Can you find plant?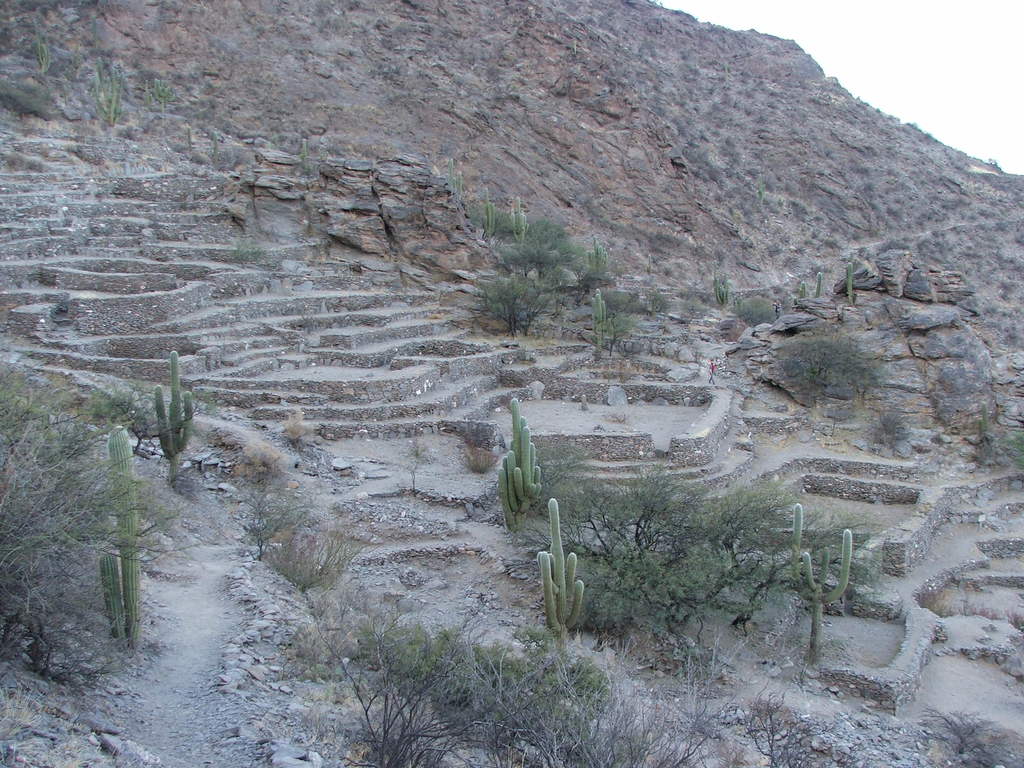
Yes, bounding box: detection(230, 437, 317, 554).
